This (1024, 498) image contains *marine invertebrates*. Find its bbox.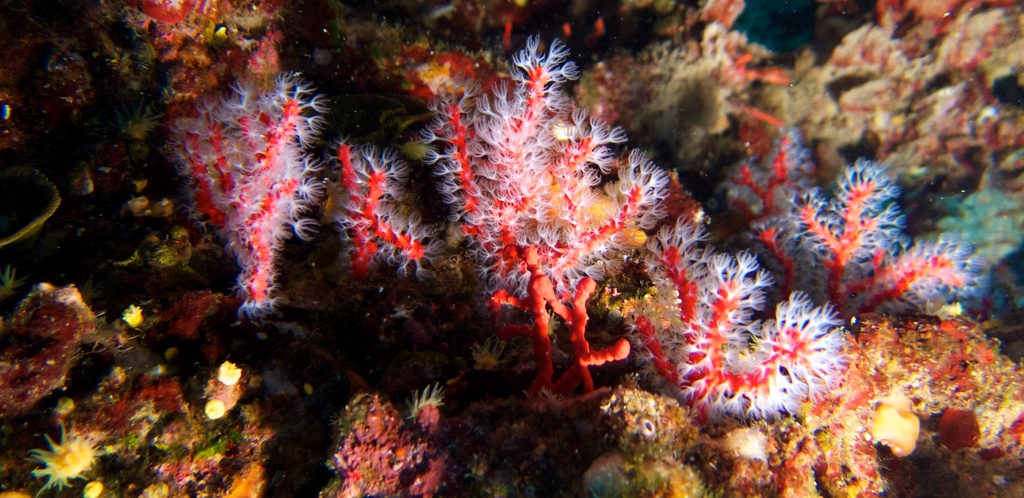
<region>125, 0, 286, 59</region>.
